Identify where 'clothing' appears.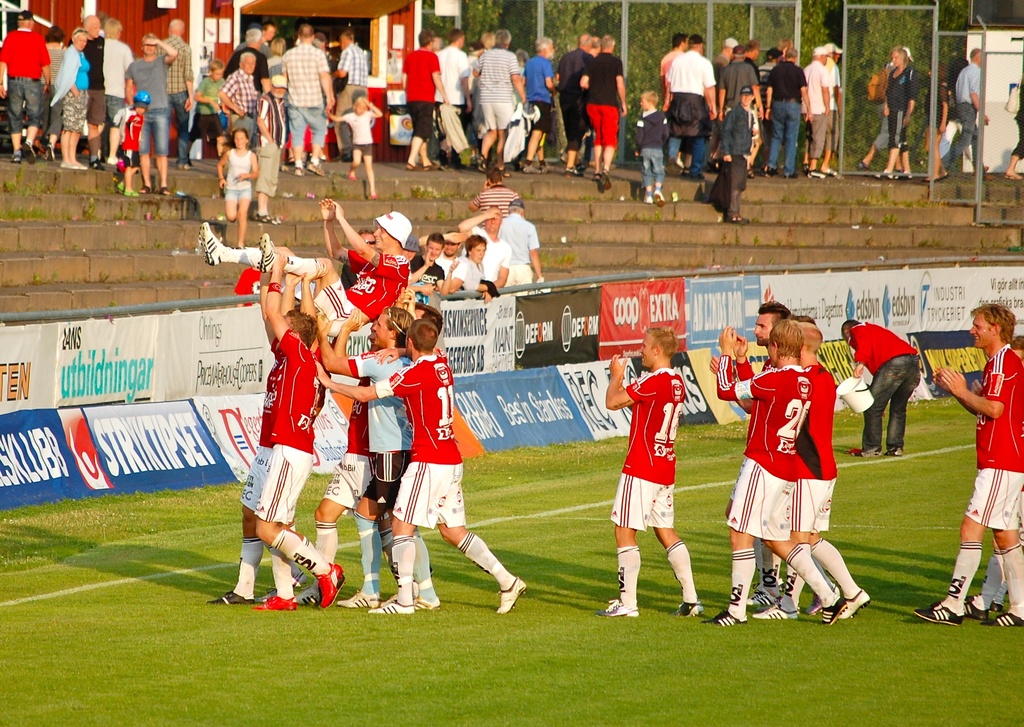
Appears at crop(453, 256, 496, 290).
